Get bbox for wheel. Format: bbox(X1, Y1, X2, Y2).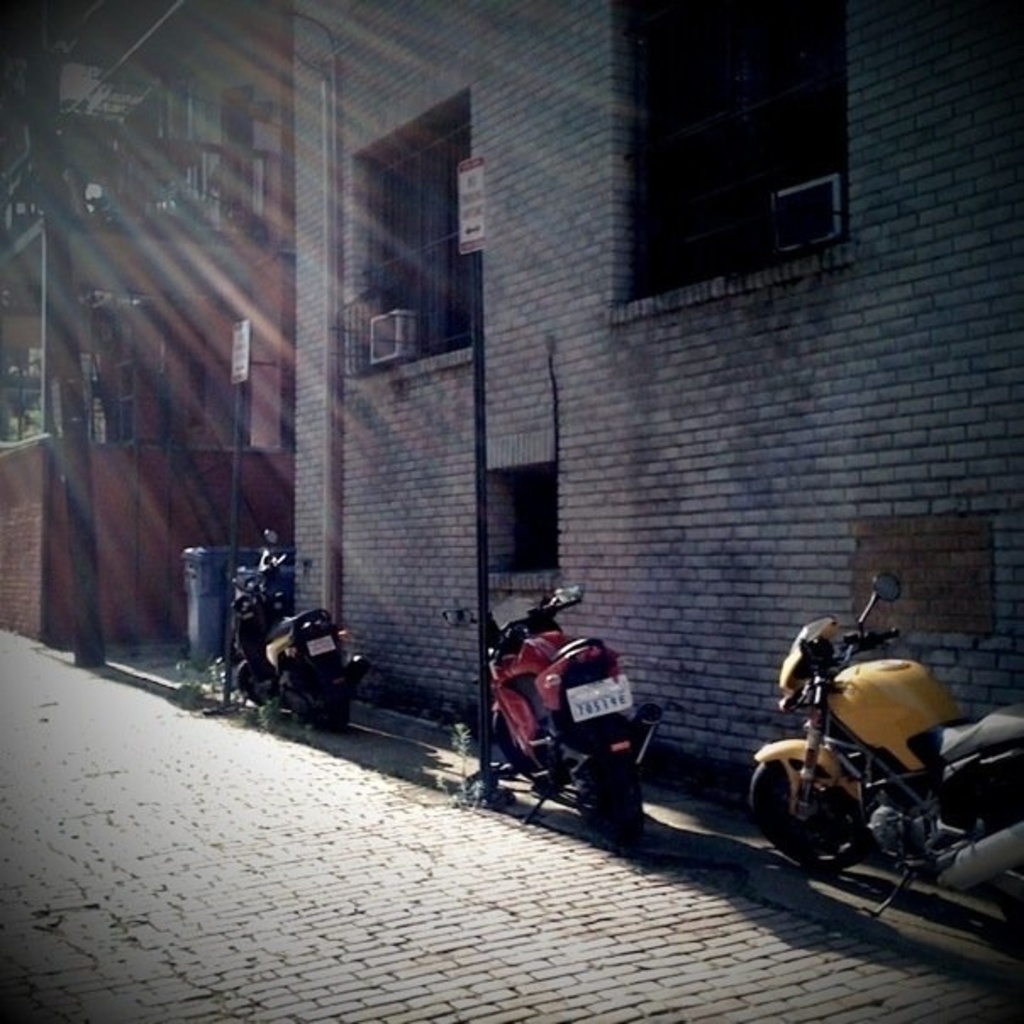
bbox(768, 763, 866, 875).
